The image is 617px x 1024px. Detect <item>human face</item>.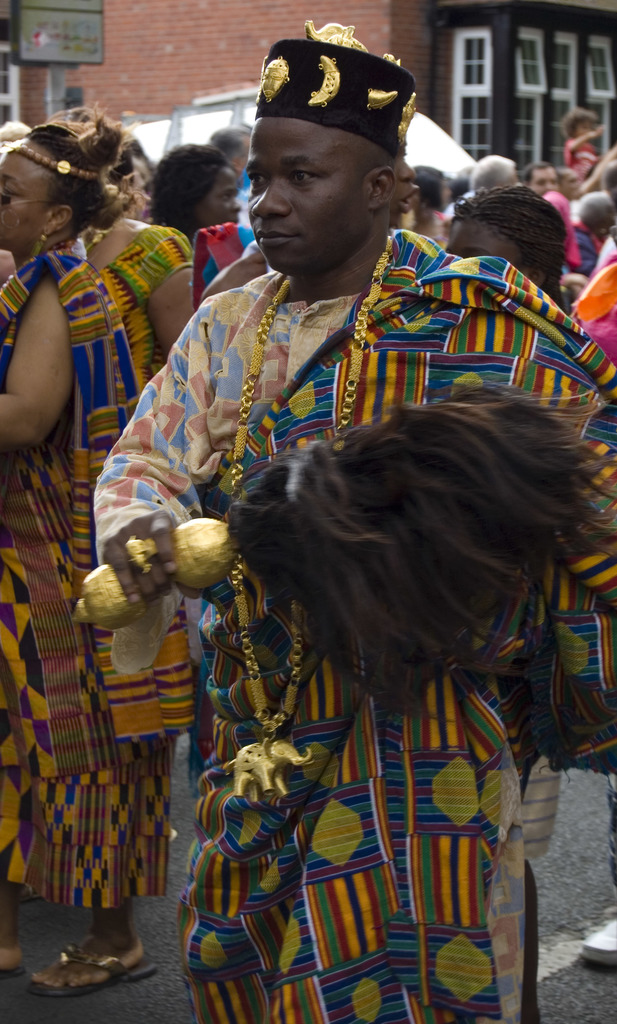
Detection: left=444, top=221, right=531, bottom=284.
